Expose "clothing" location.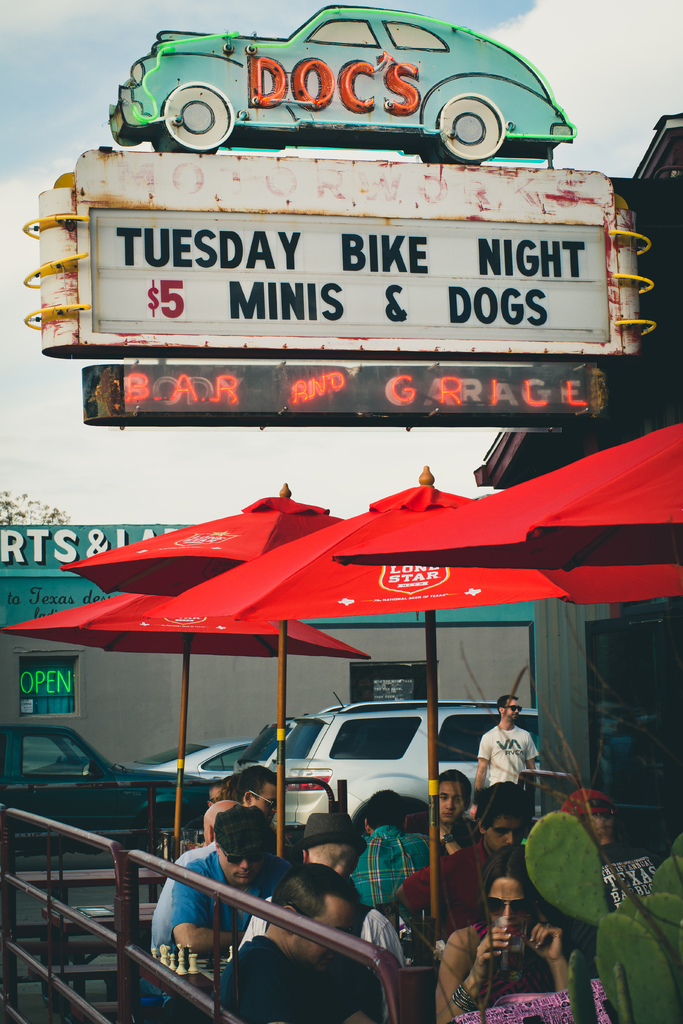
Exposed at [x1=344, y1=812, x2=437, y2=945].
